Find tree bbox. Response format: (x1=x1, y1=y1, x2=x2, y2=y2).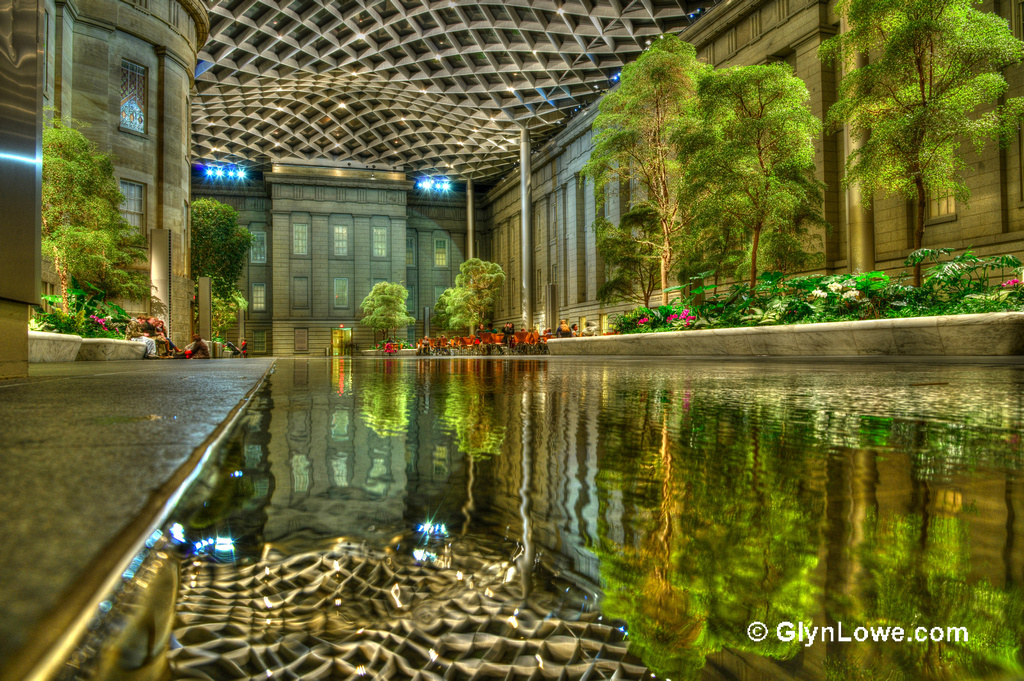
(x1=39, y1=129, x2=144, y2=311).
